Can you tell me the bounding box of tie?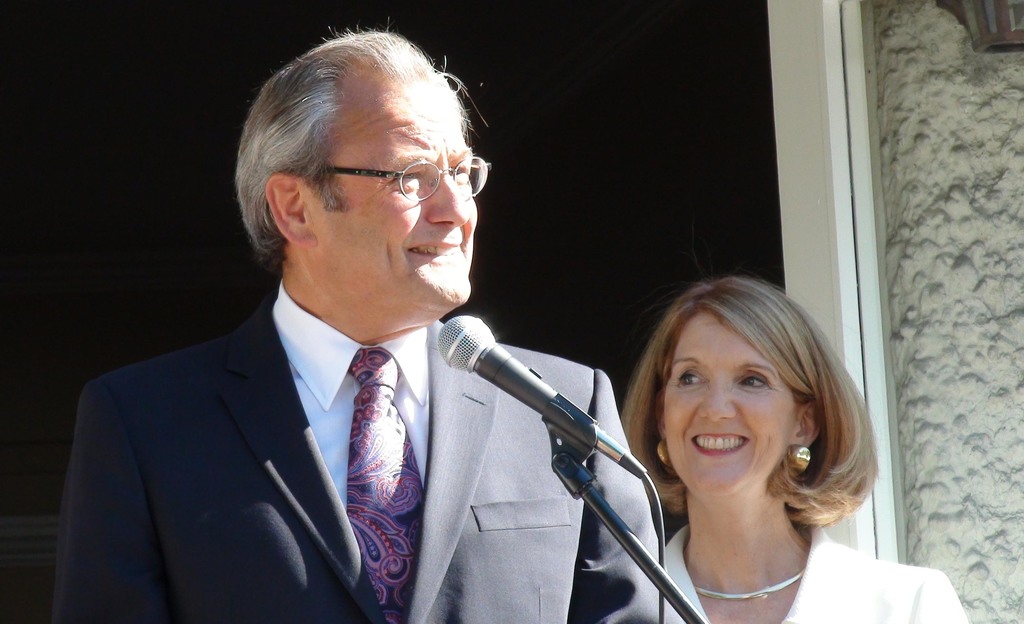
(x1=349, y1=348, x2=427, y2=623).
